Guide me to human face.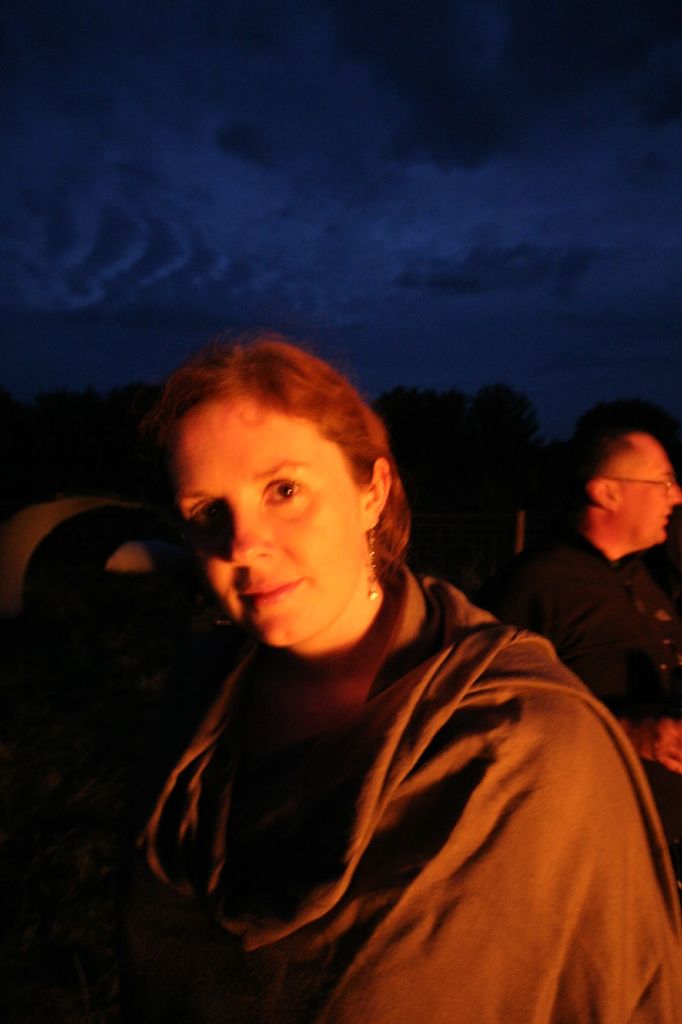
Guidance: x1=176, y1=396, x2=379, y2=655.
